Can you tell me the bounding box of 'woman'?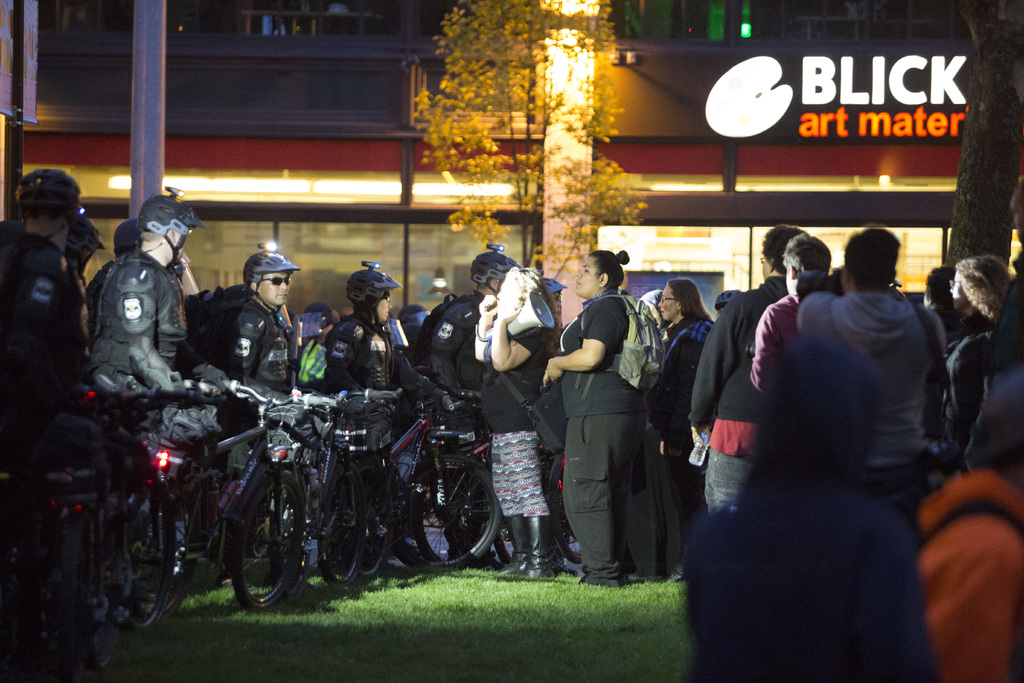
bbox=[609, 277, 745, 582].
